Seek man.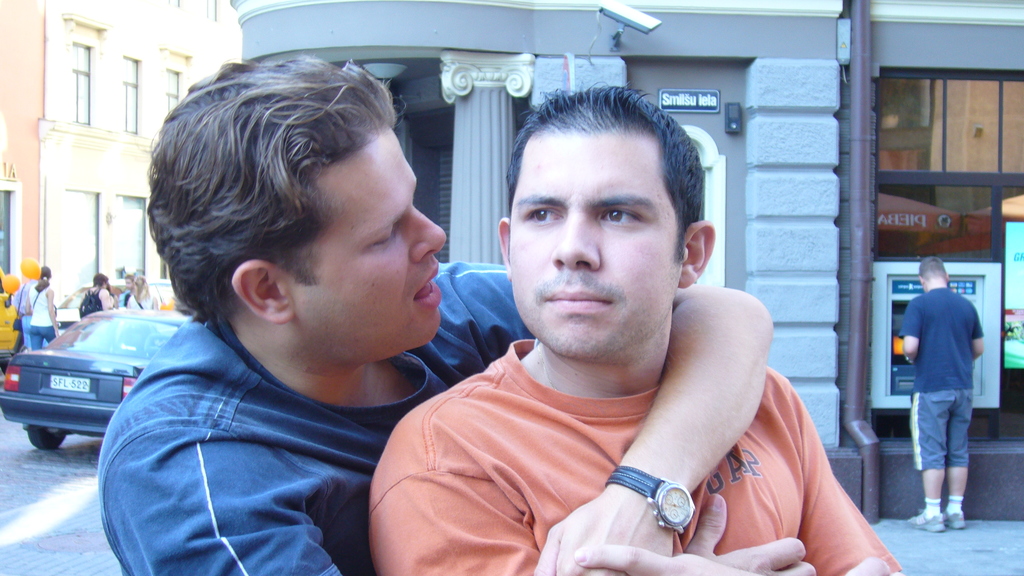
897:251:979:530.
